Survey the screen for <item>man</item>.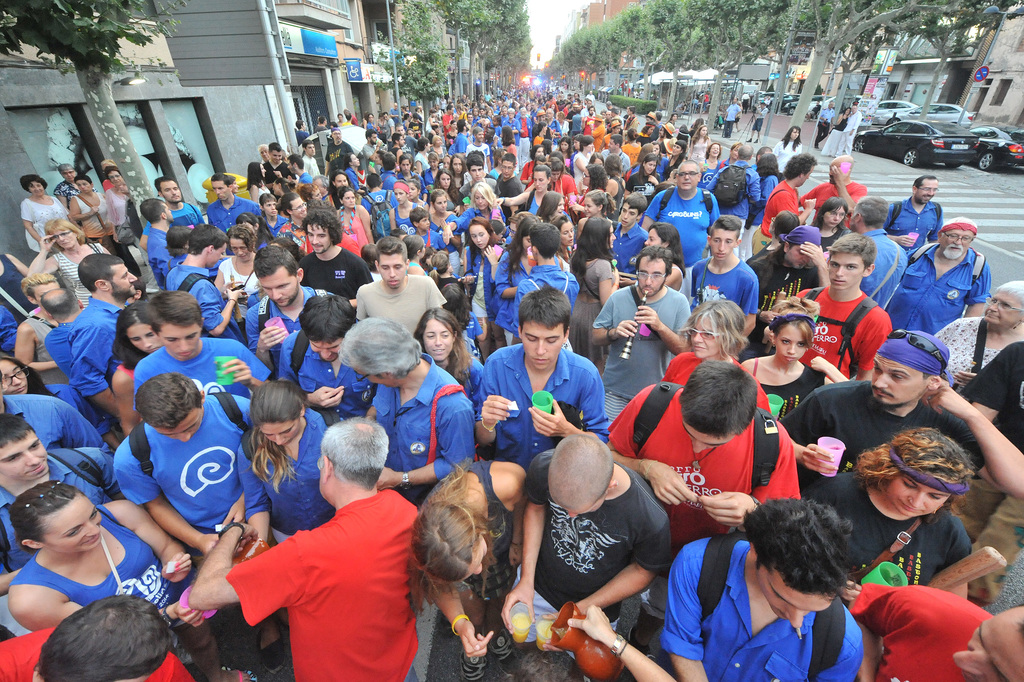
Survey found: (x1=783, y1=332, x2=1023, y2=487).
